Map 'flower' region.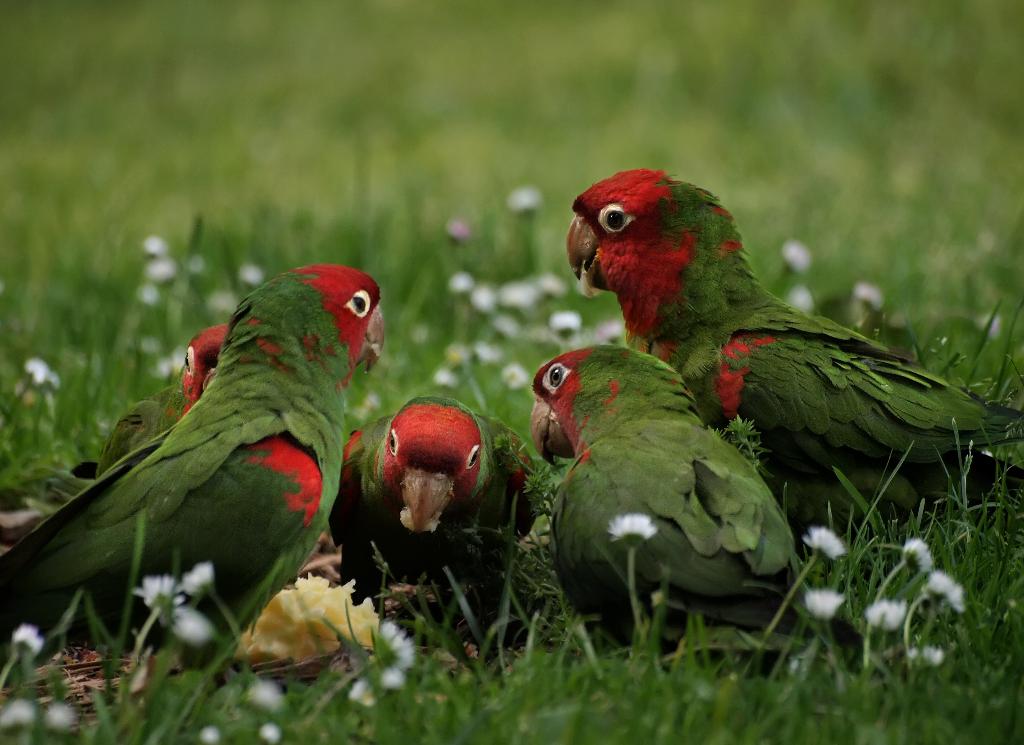
Mapped to 140, 563, 221, 643.
